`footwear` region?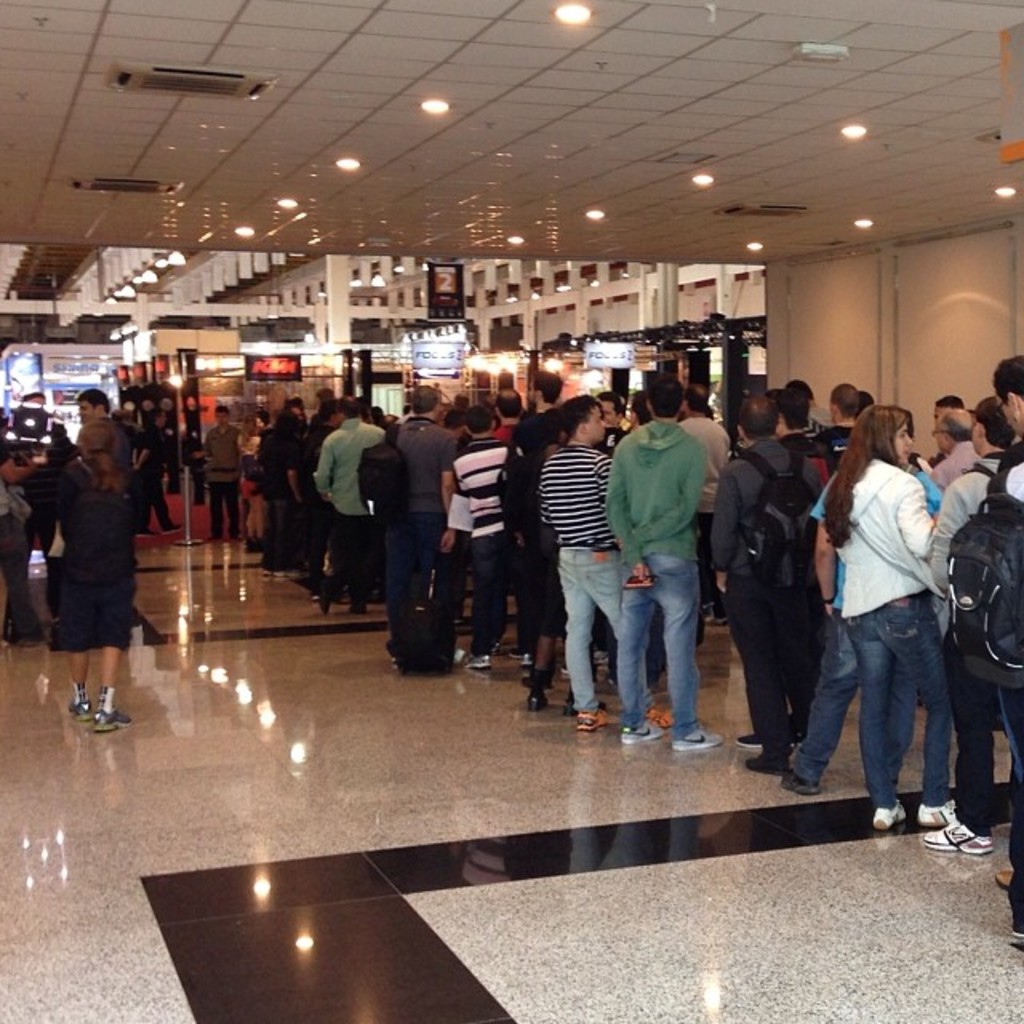
(523, 658, 531, 666)
